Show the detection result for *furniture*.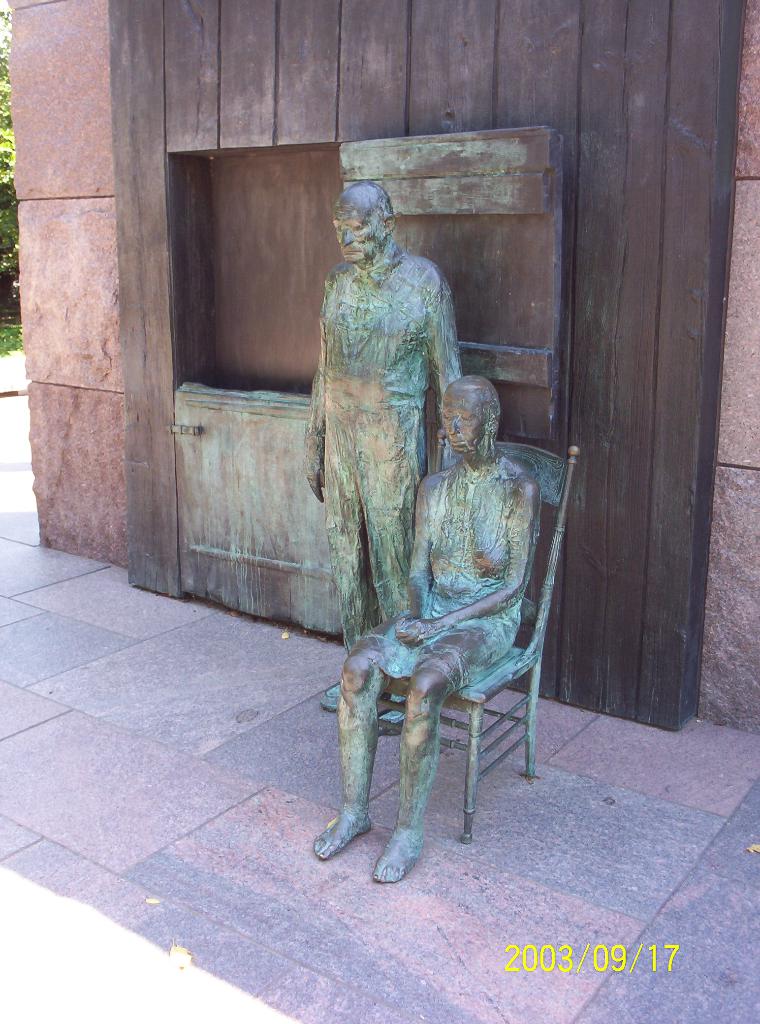
[379, 428, 584, 837].
